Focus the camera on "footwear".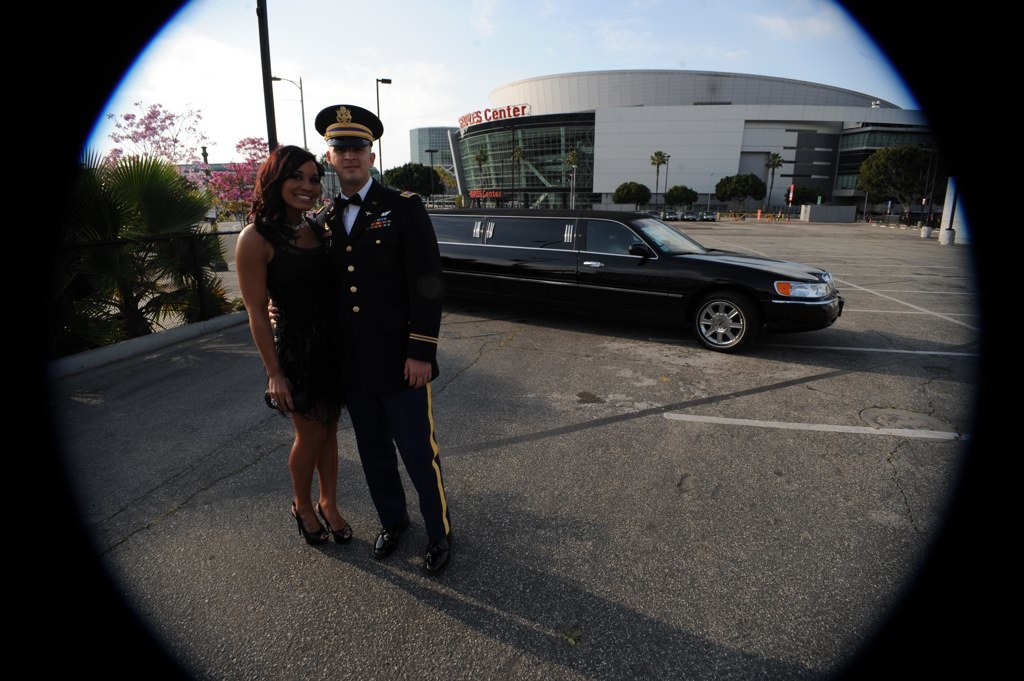
Focus region: 367 529 402 553.
